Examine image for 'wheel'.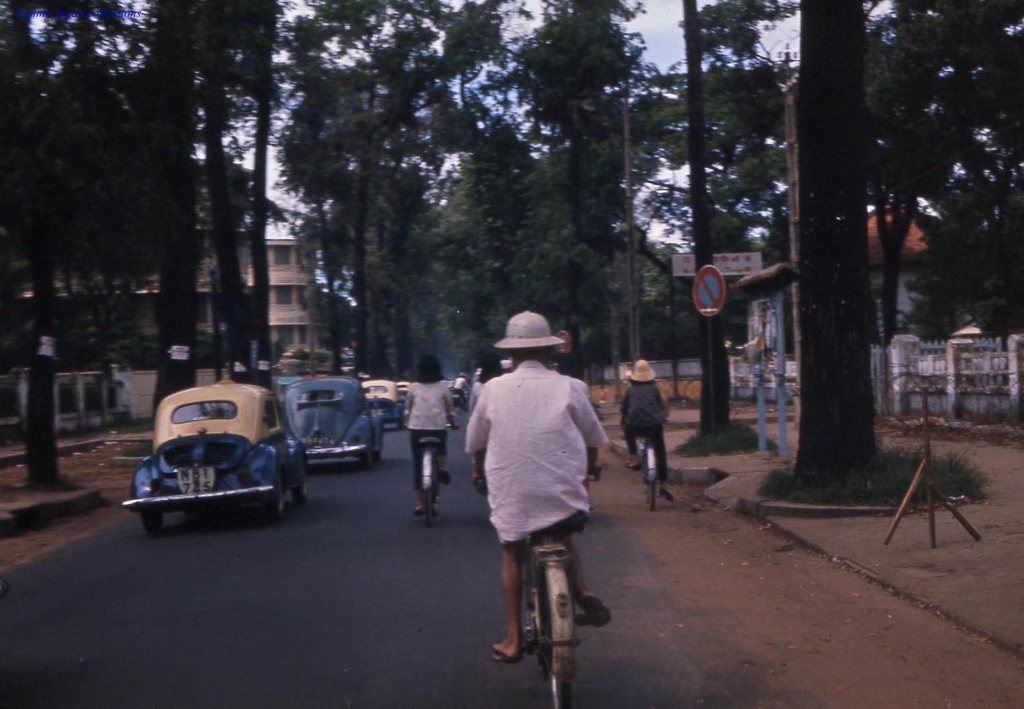
Examination result: BBox(362, 442, 370, 470).
